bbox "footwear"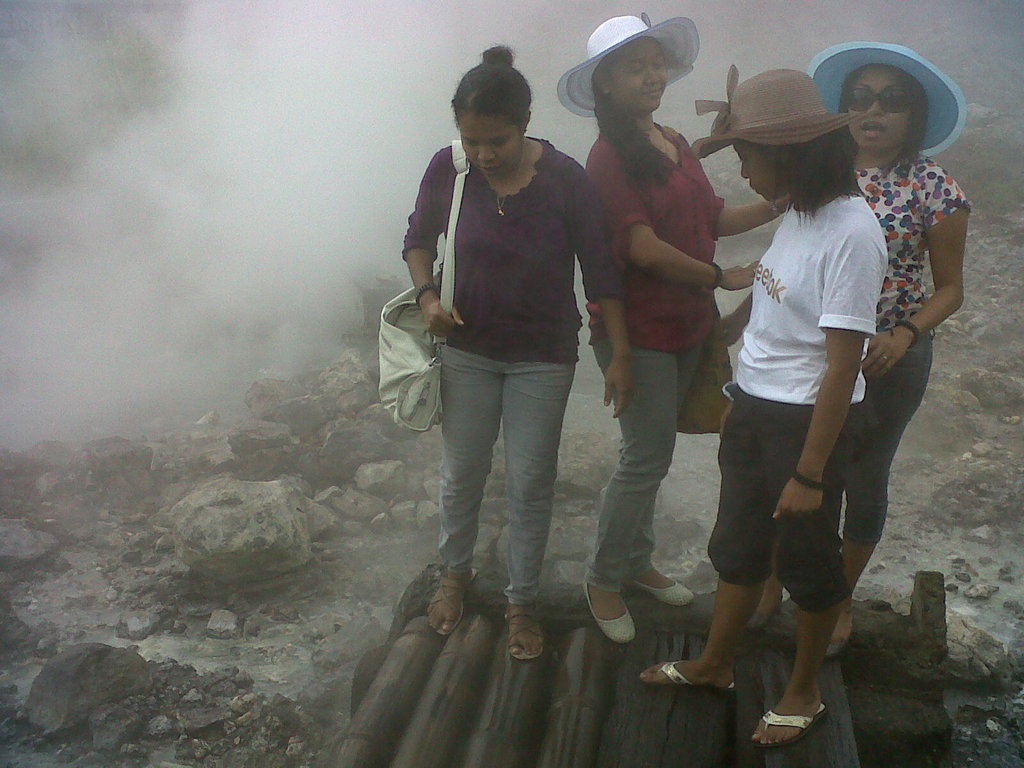
(x1=756, y1=704, x2=828, y2=740)
